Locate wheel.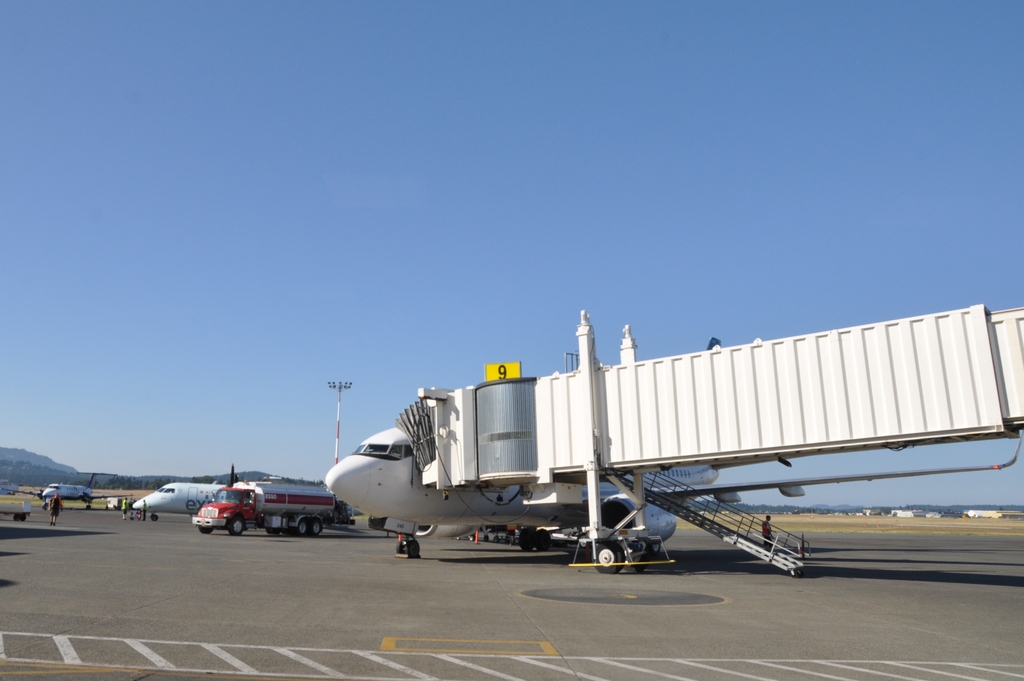
Bounding box: x1=294, y1=517, x2=306, y2=538.
